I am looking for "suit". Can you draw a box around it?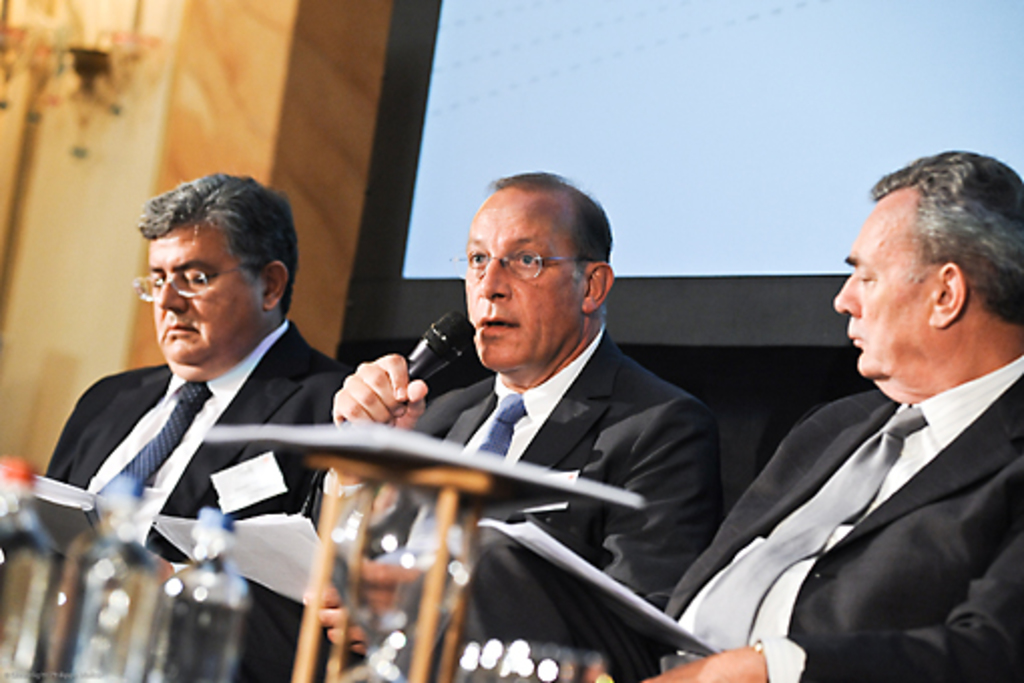
Sure, the bounding box is bbox=(40, 315, 351, 681).
